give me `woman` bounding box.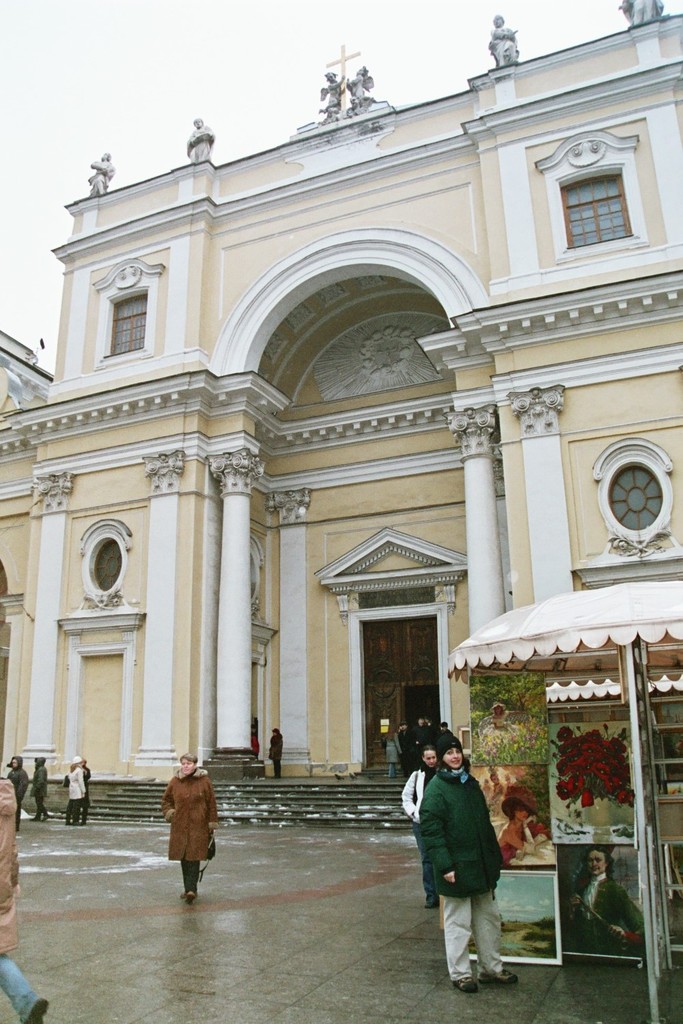
left=161, top=749, right=219, bottom=903.
